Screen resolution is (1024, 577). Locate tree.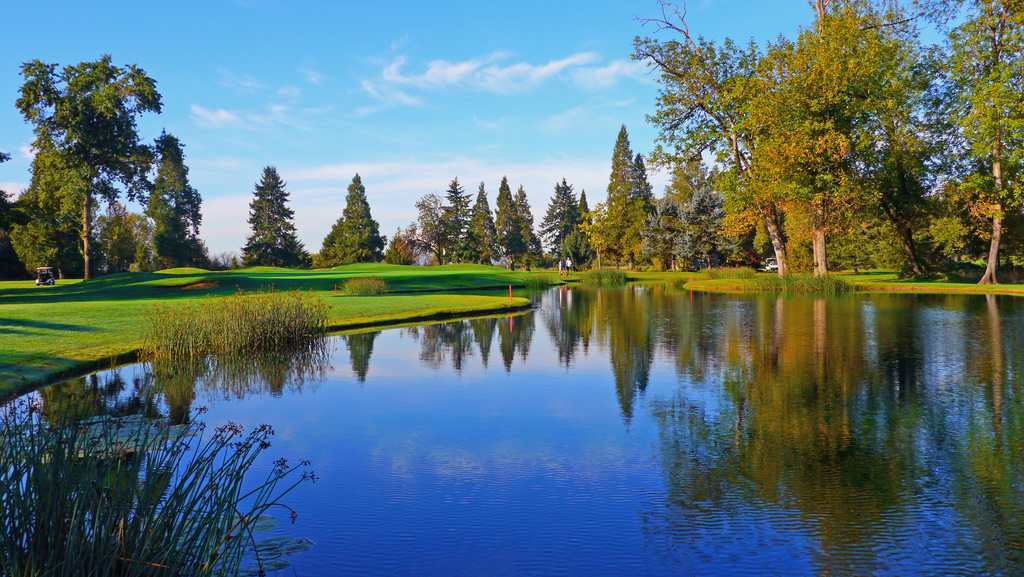
<box>904,0,1023,295</box>.
